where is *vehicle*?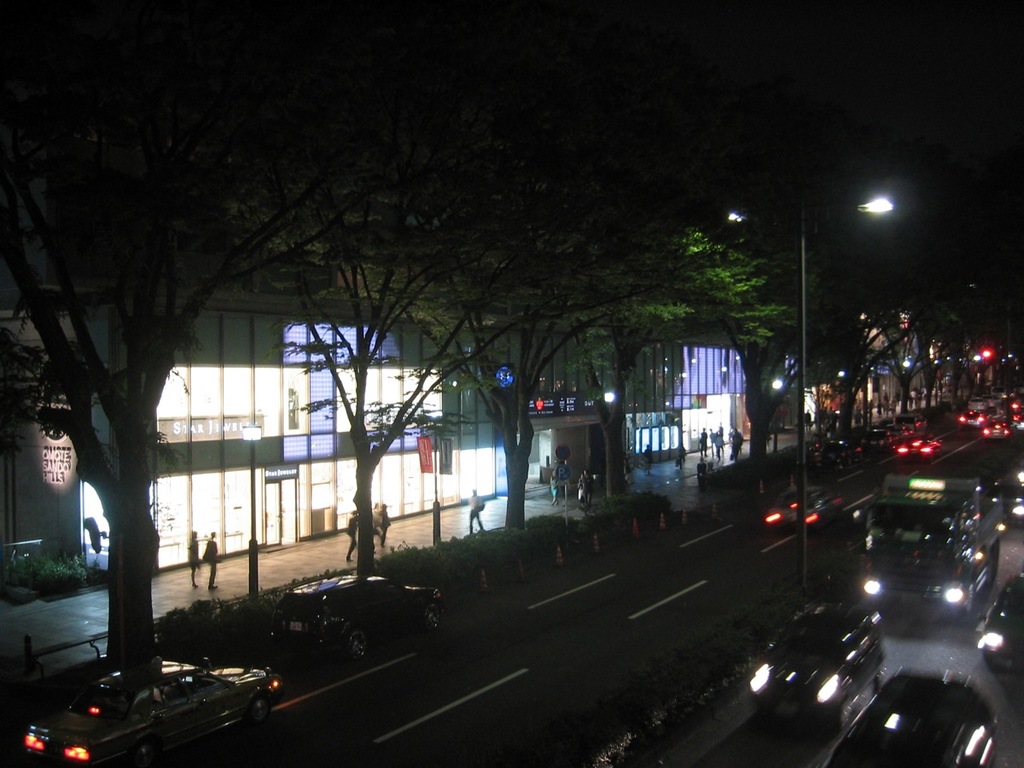
detection(22, 643, 285, 748).
